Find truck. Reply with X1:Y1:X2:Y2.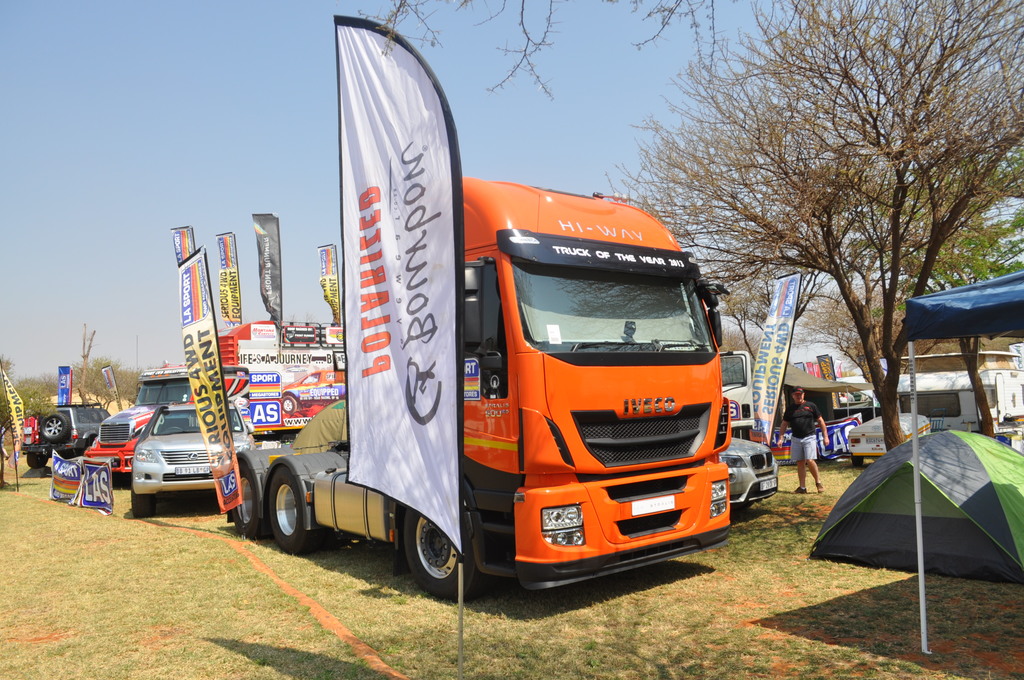
131:403:257:517.
